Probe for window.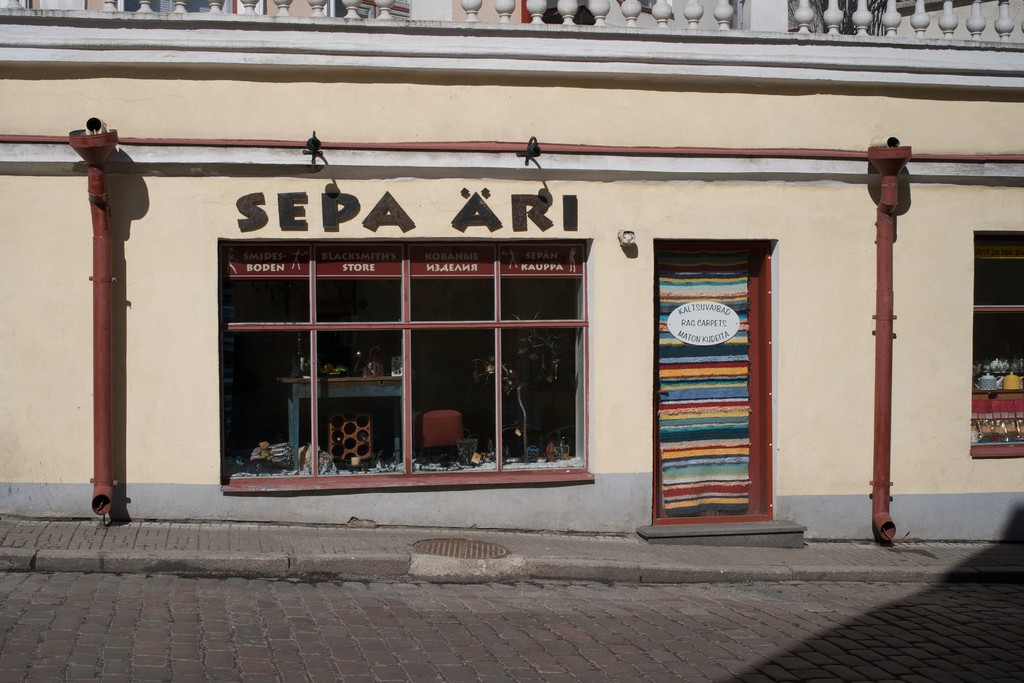
Probe result: bbox=[970, 234, 1023, 454].
